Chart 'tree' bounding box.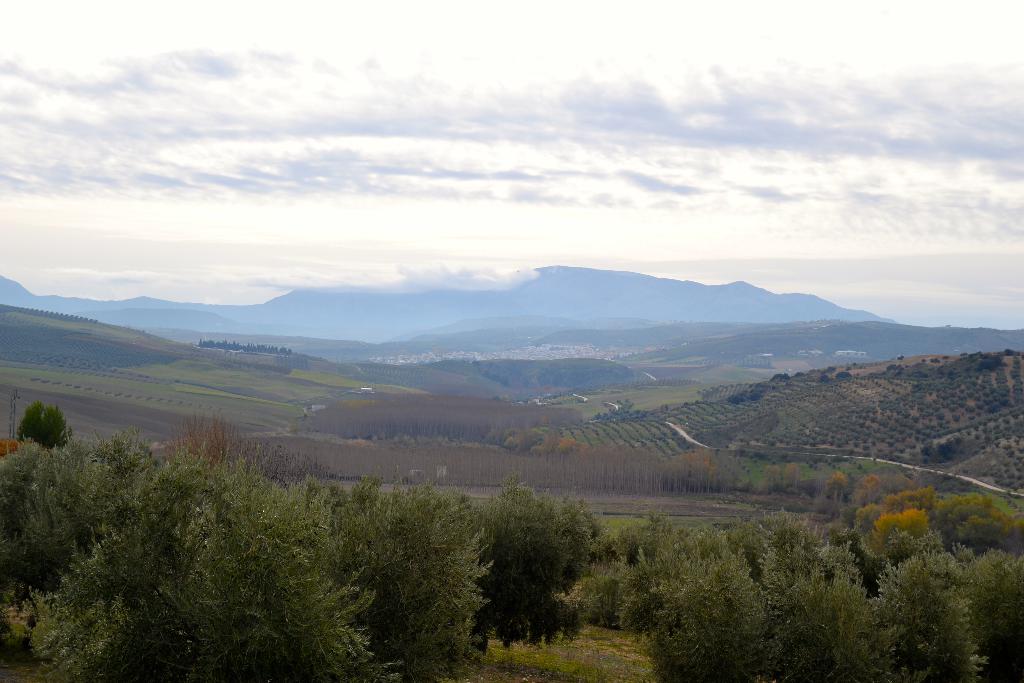
Charted: (935, 498, 1023, 563).
